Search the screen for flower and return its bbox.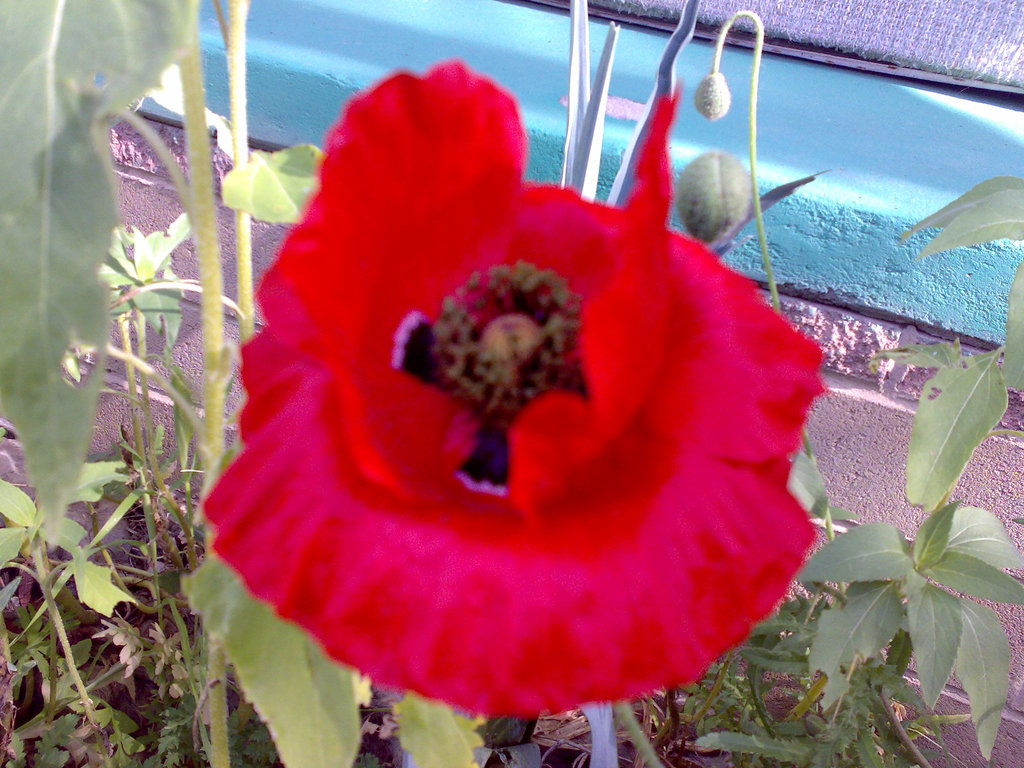
Found: {"left": 671, "top": 143, "right": 751, "bottom": 250}.
